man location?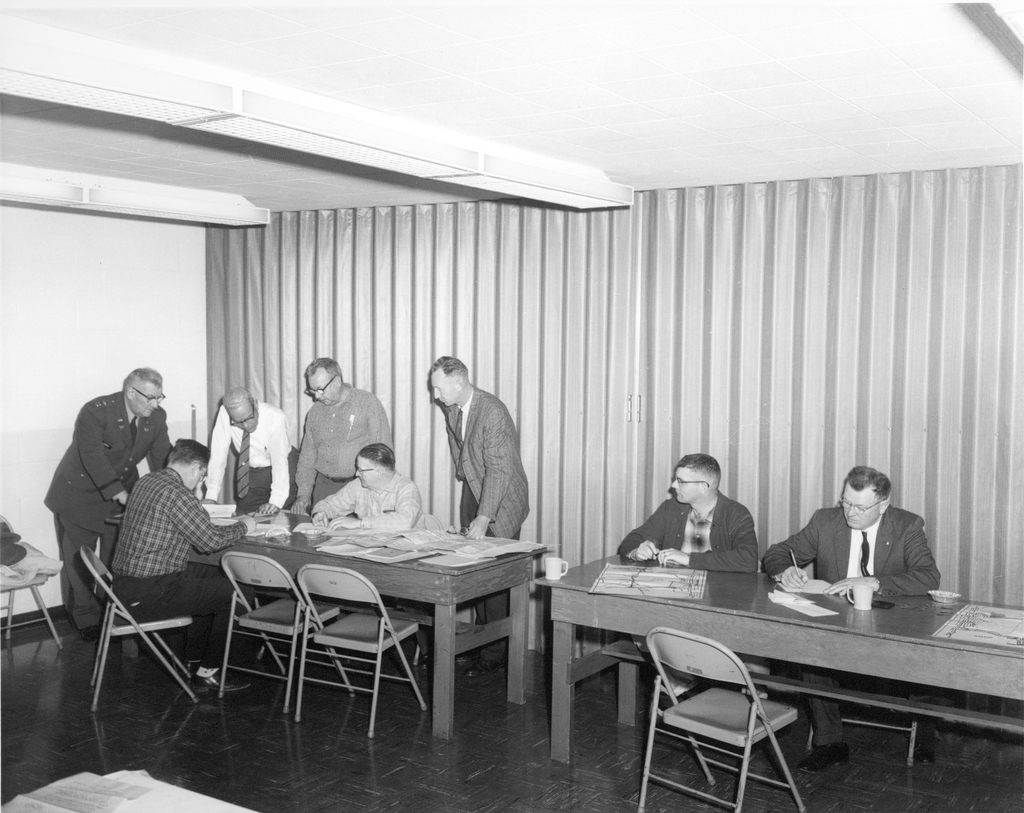
bbox=(203, 388, 296, 512)
